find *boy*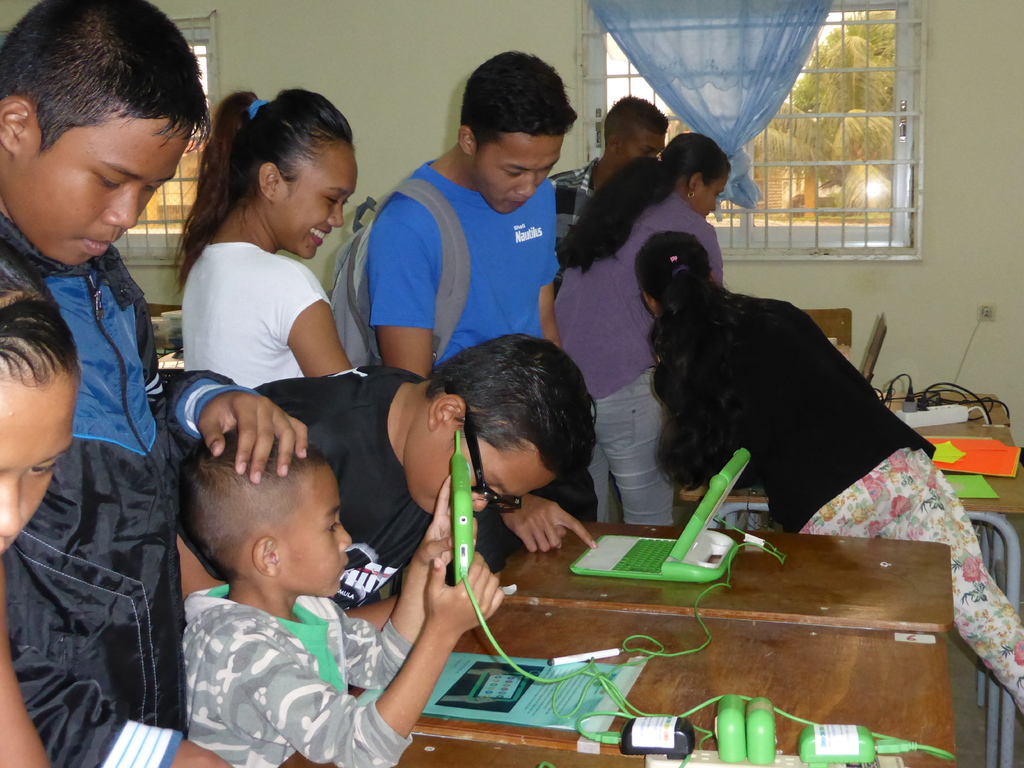
box=[260, 332, 598, 627]
